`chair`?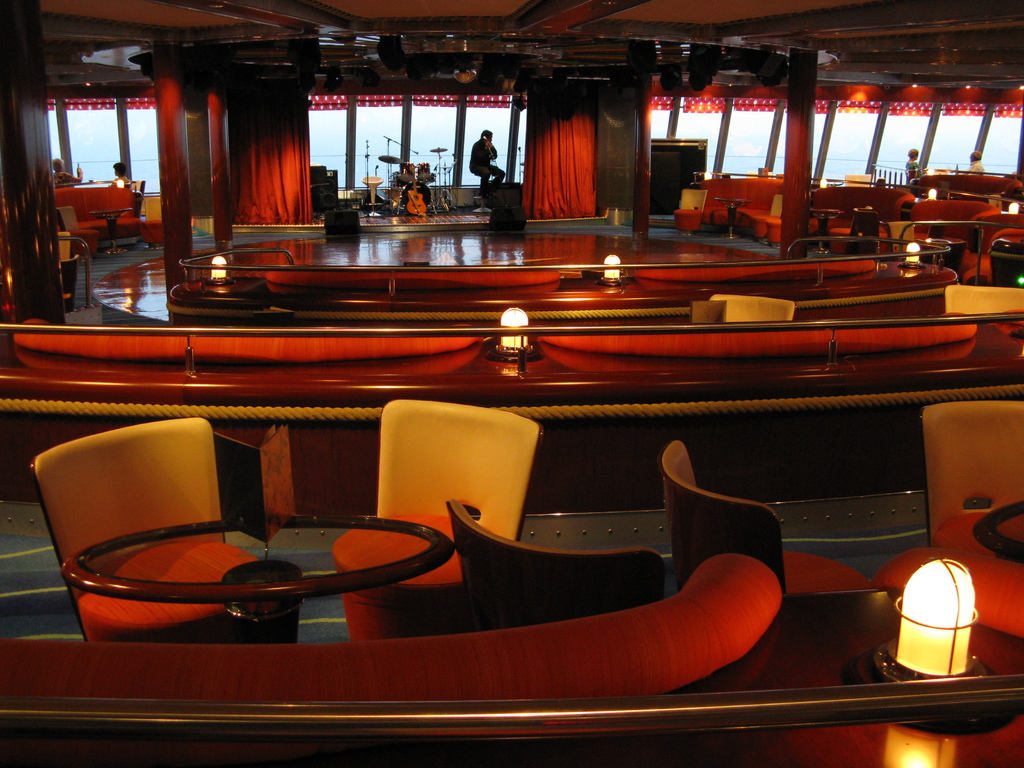
Rect(474, 170, 490, 213)
